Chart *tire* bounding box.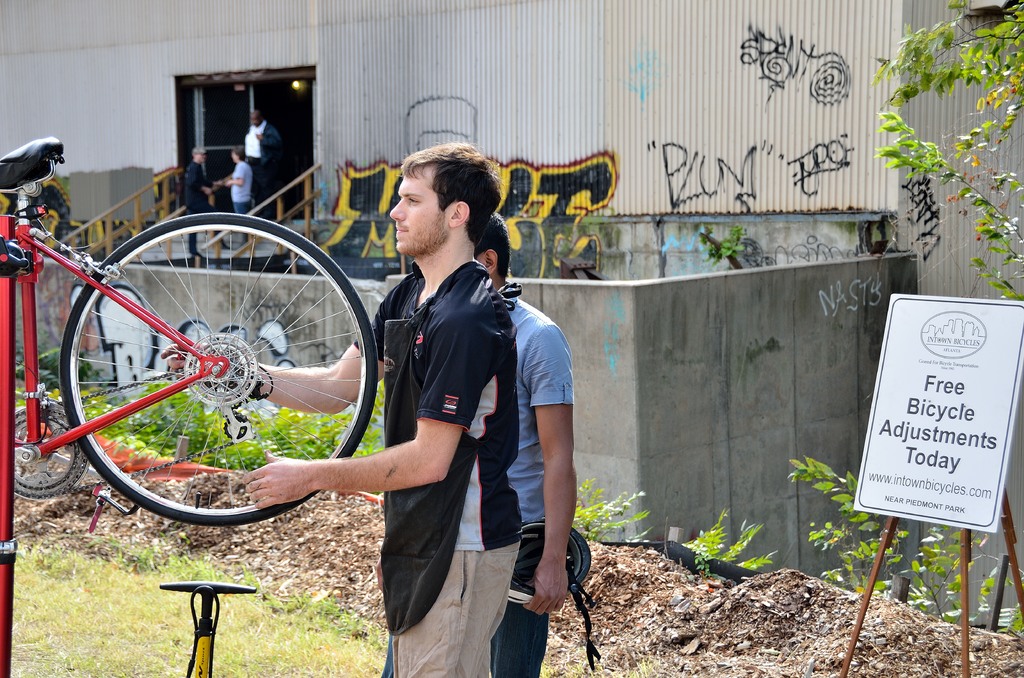
Charted: select_region(29, 193, 365, 533).
